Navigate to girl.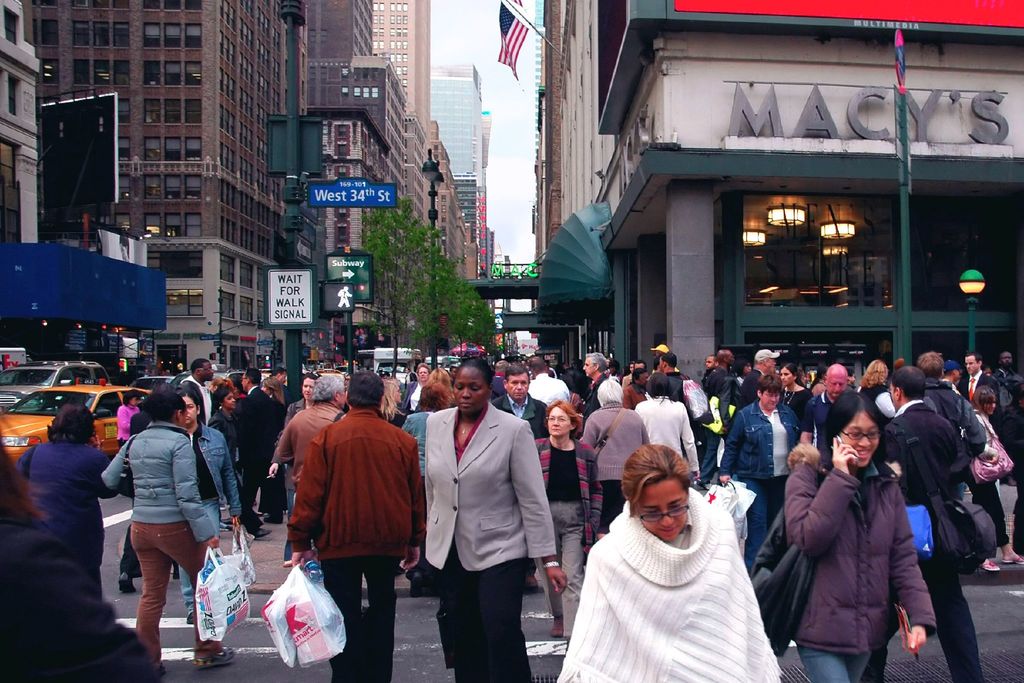
Navigation target: (x1=95, y1=379, x2=231, y2=662).
